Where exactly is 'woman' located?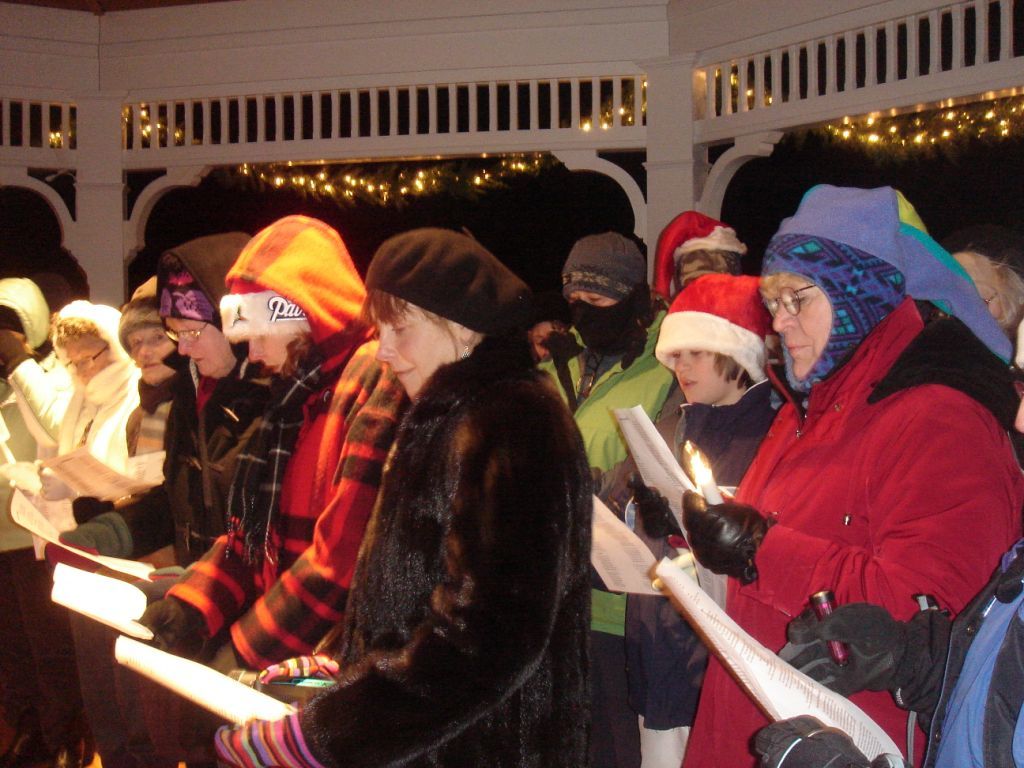
Its bounding box is <box>4,297,142,767</box>.
